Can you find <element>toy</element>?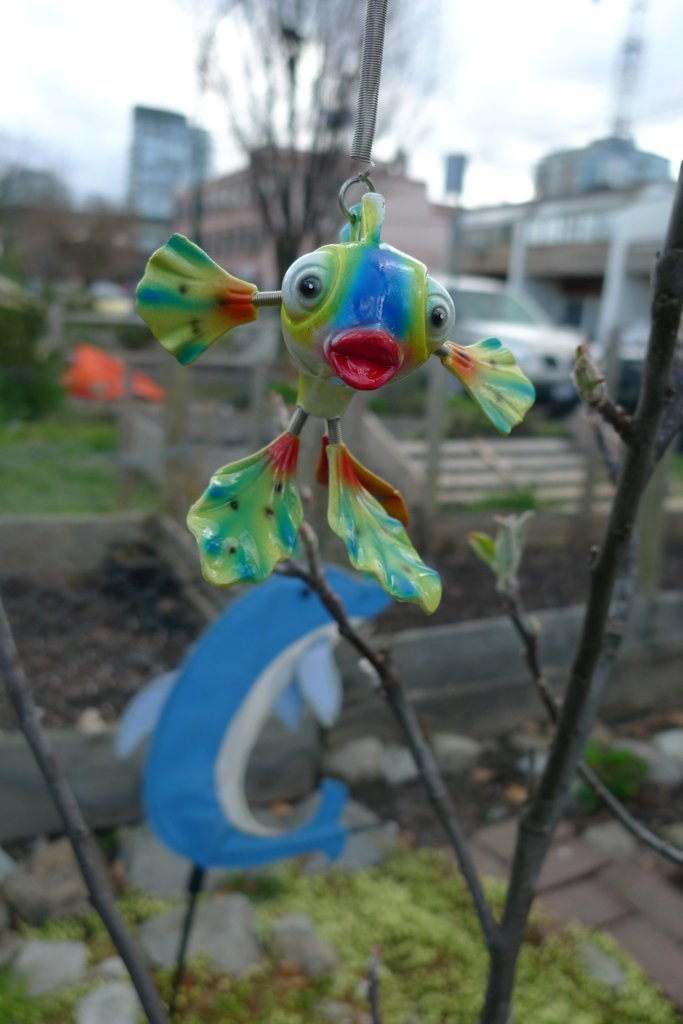
Yes, bounding box: detection(107, 566, 398, 876).
